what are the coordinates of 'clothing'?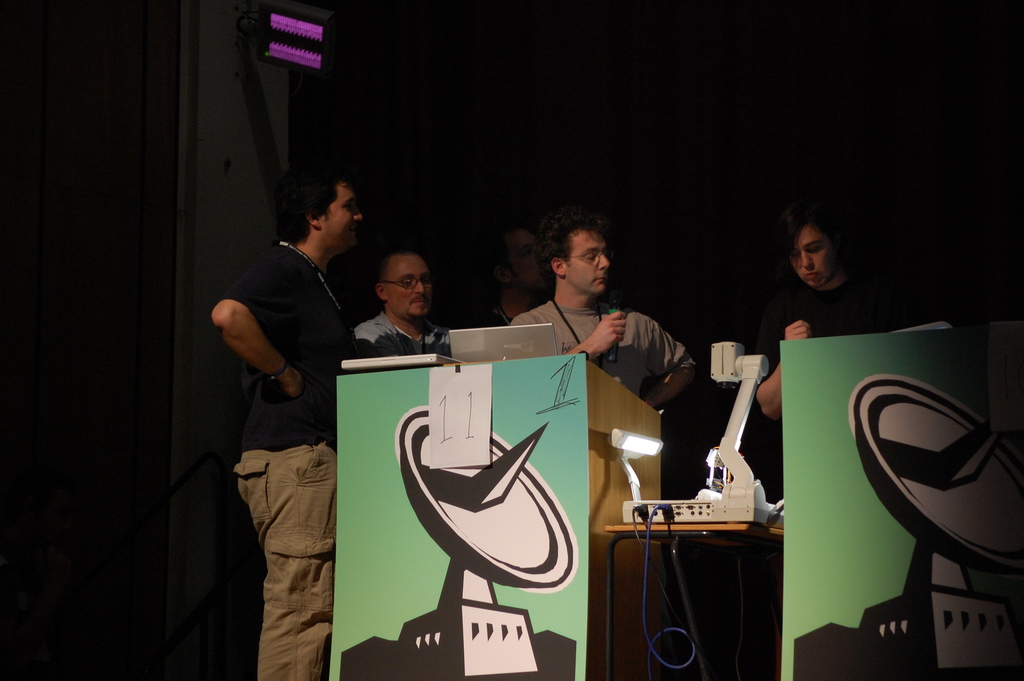
BBox(353, 309, 451, 356).
